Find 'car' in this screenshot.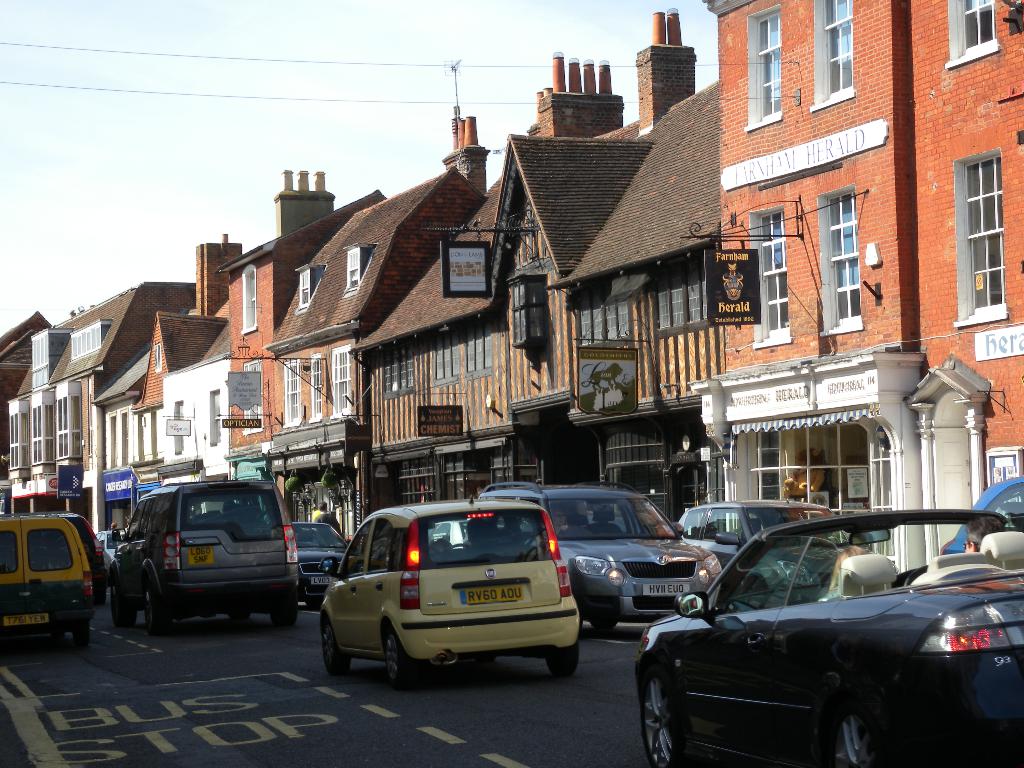
The bounding box for 'car' is {"x1": 0, "y1": 507, "x2": 99, "y2": 600}.
